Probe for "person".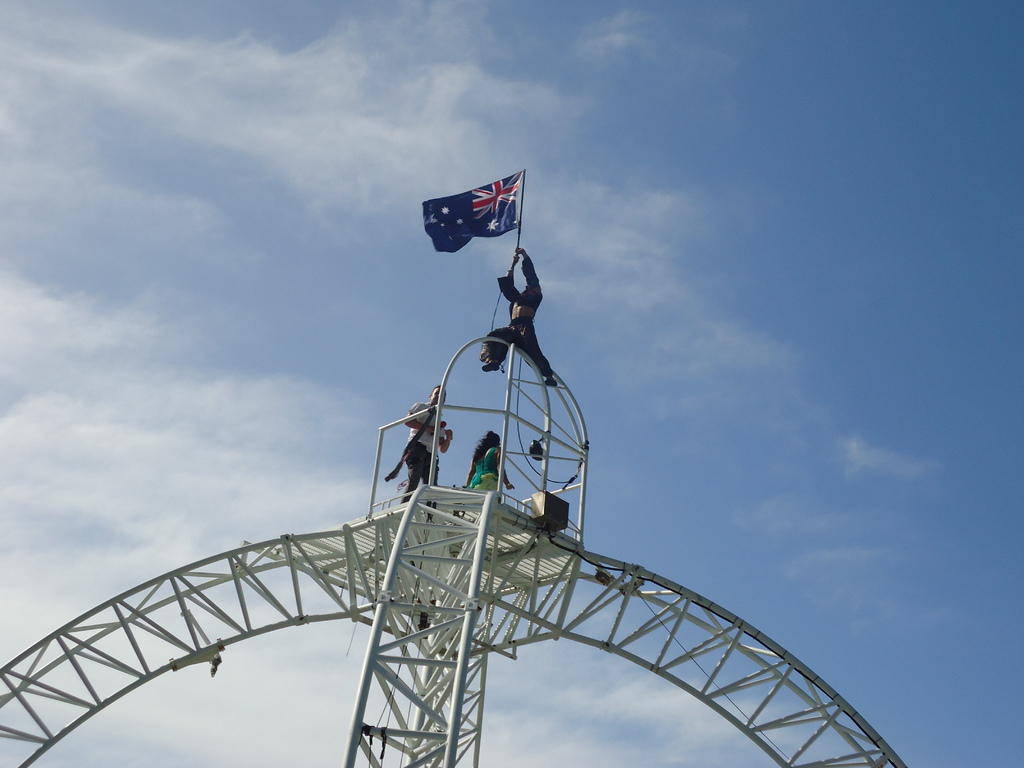
Probe result: x1=401 y1=385 x2=457 y2=508.
